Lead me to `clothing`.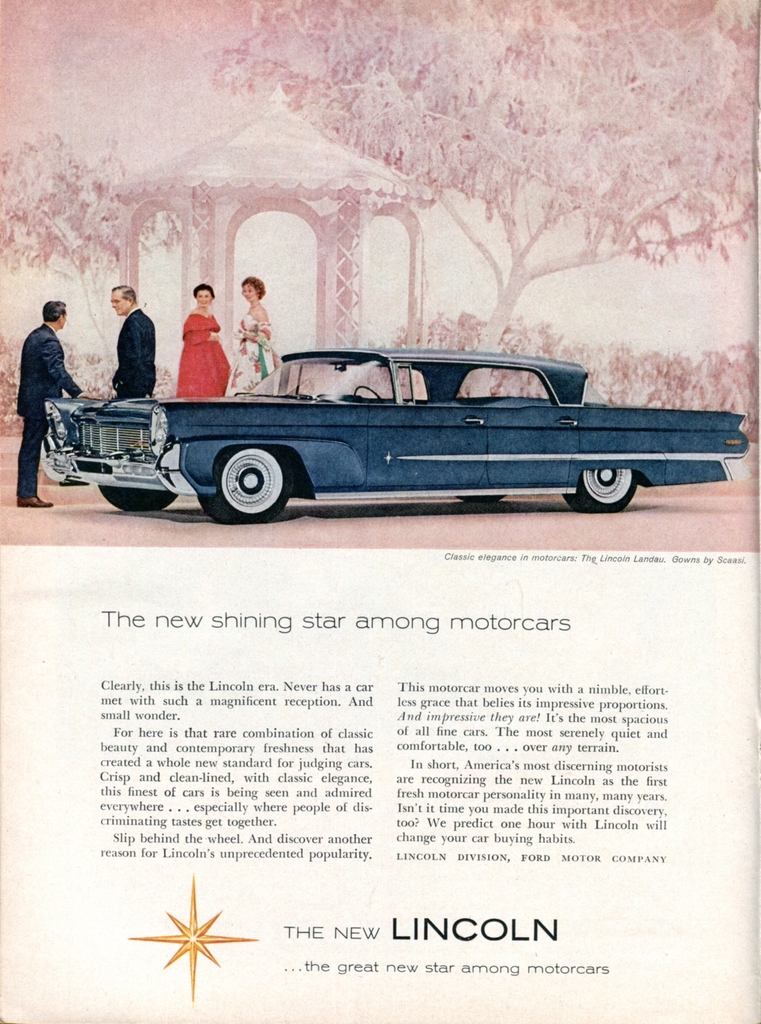
Lead to 15/323/83/495.
